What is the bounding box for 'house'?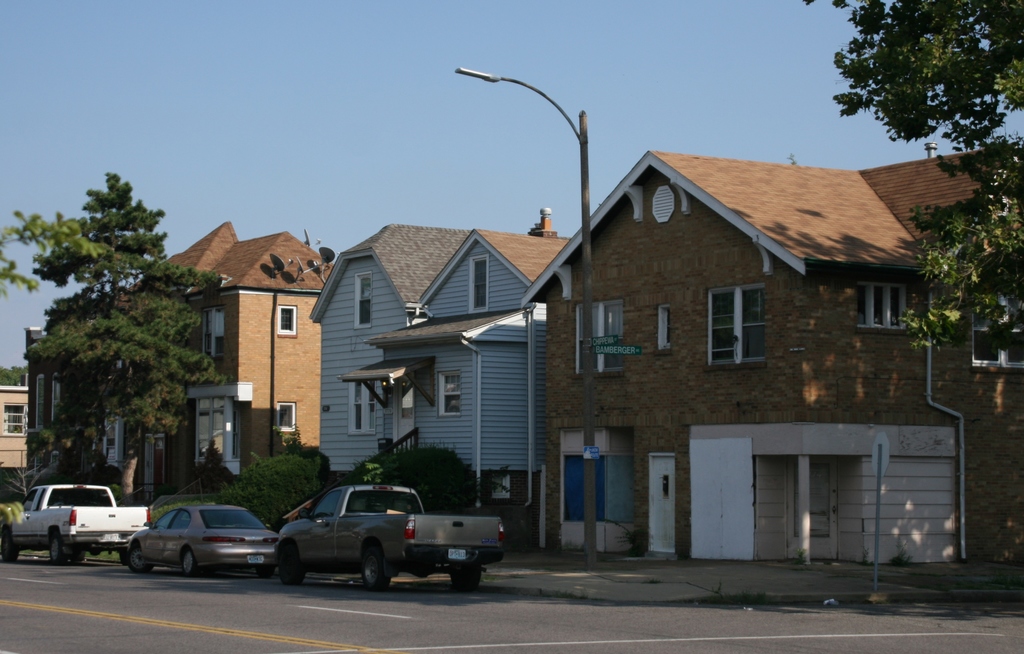
{"left": 355, "top": 105, "right": 978, "bottom": 573}.
